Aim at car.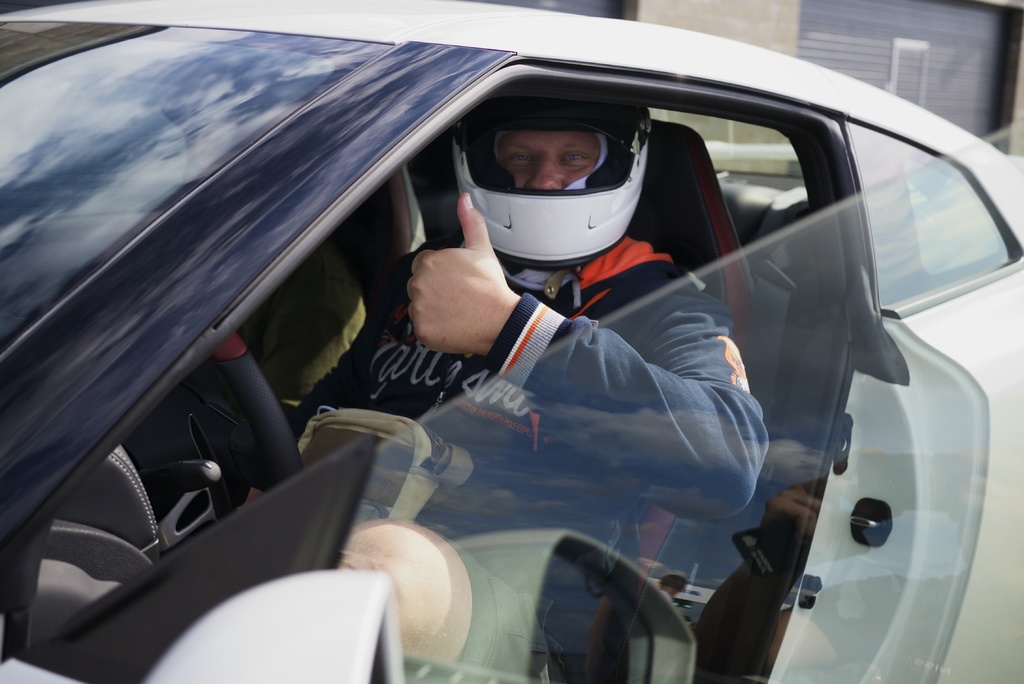
Aimed at bbox=[0, 0, 1023, 683].
